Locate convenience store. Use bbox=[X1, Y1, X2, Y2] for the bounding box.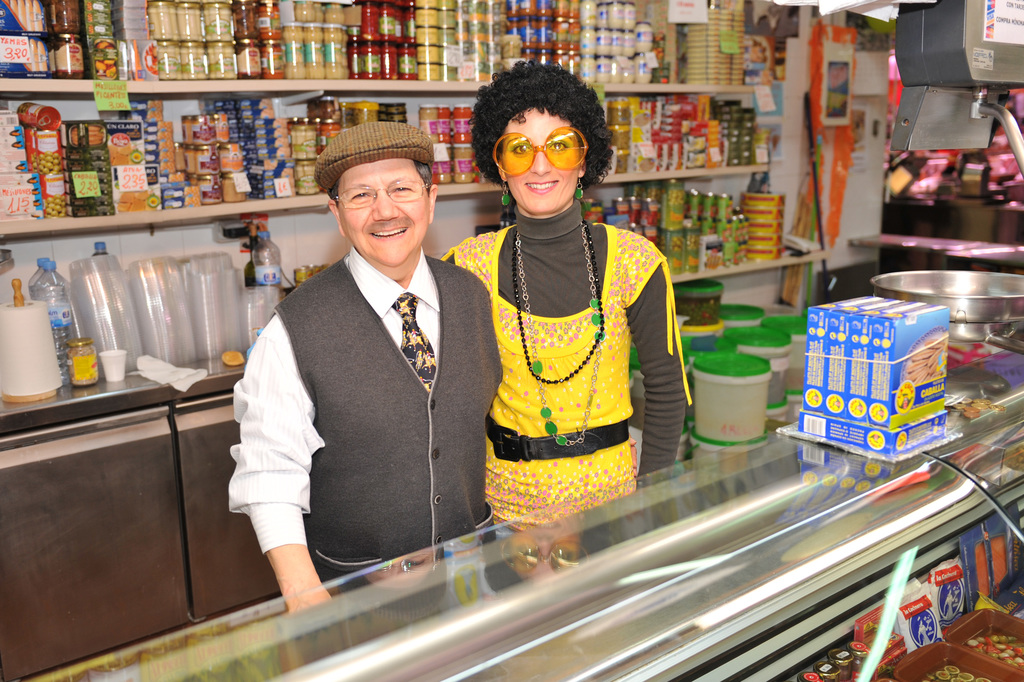
bbox=[14, 0, 1000, 642].
